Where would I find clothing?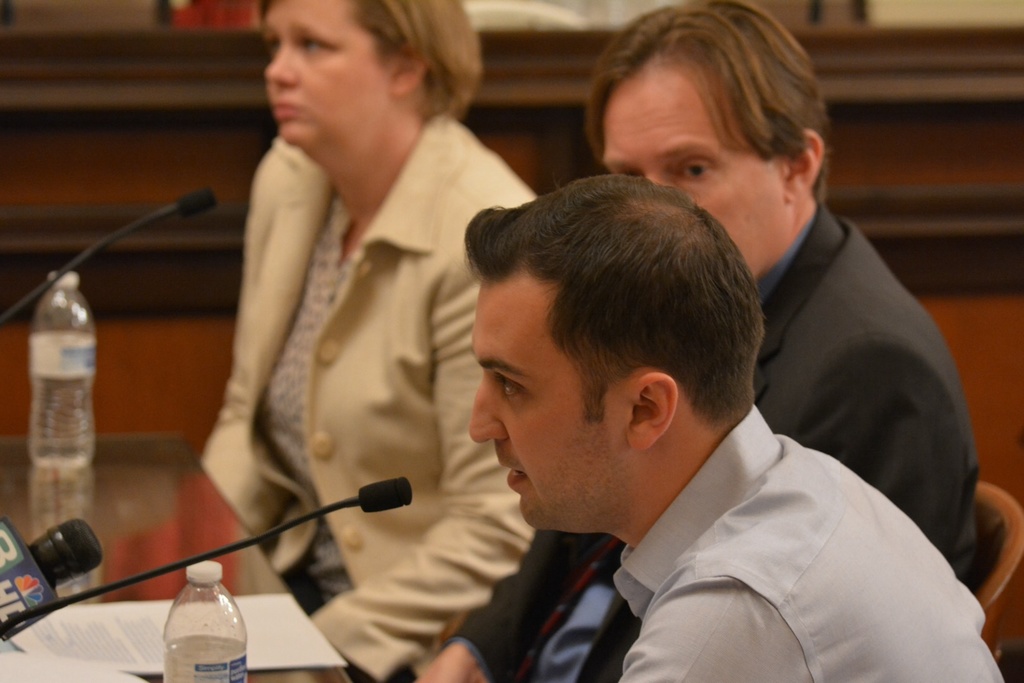
At x1=444 y1=193 x2=984 y2=682.
